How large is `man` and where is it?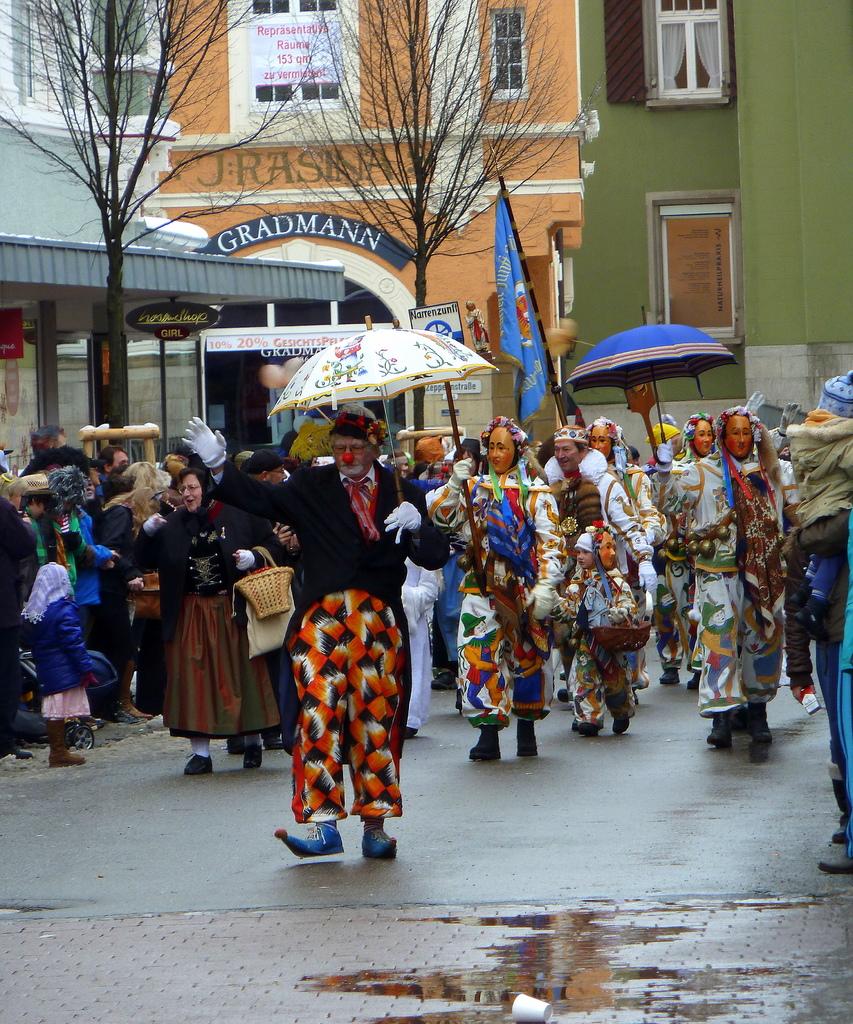
Bounding box: [99, 438, 135, 474].
